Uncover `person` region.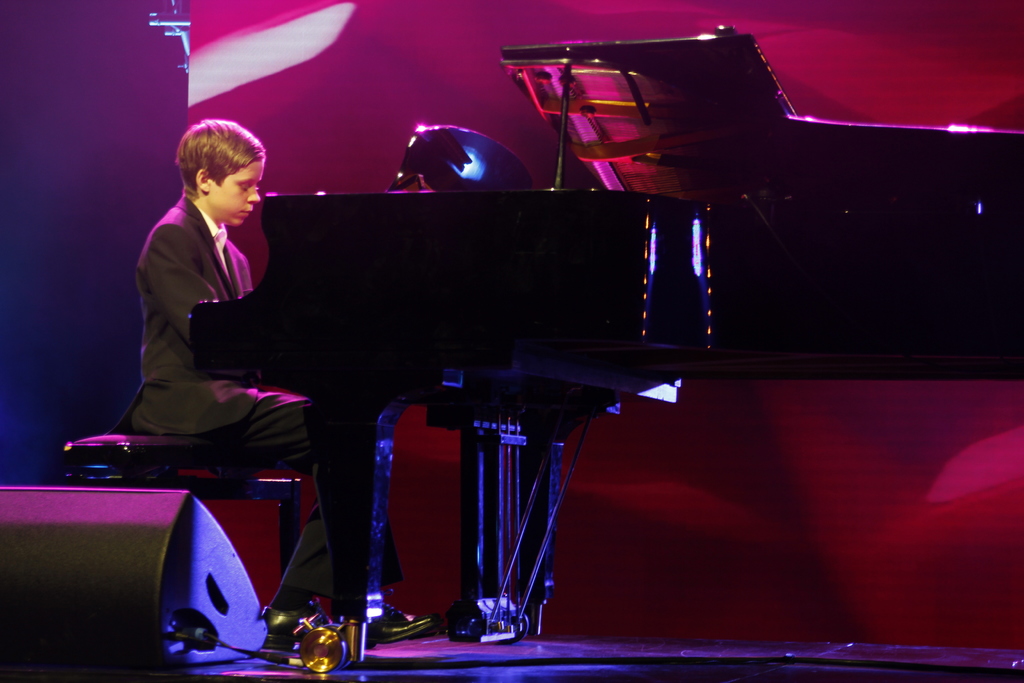
Uncovered: x1=129 y1=119 x2=440 y2=652.
